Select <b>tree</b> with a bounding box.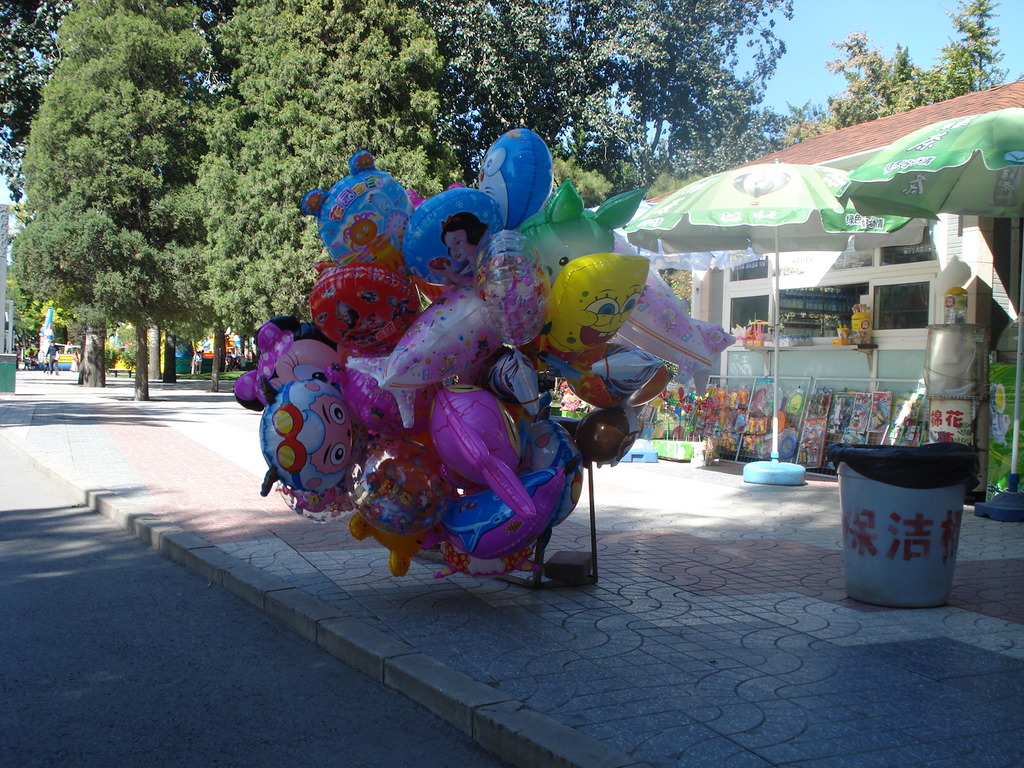
(x1=0, y1=0, x2=474, y2=397).
